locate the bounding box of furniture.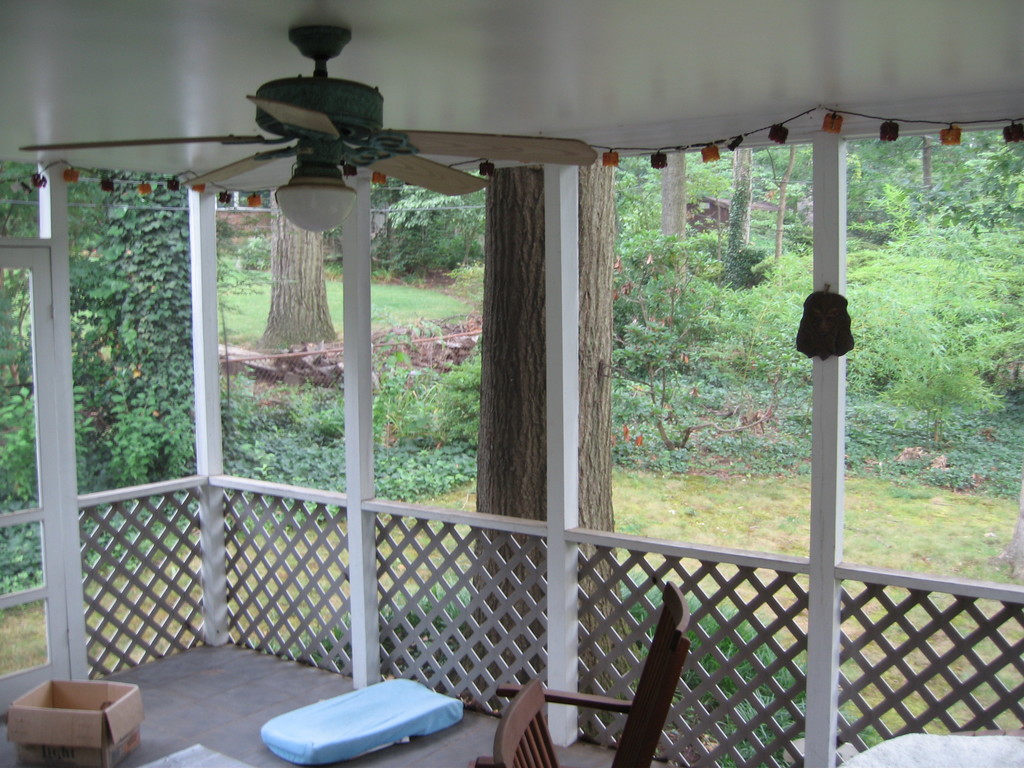
Bounding box: x1=493, y1=684, x2=558, y2=767.
